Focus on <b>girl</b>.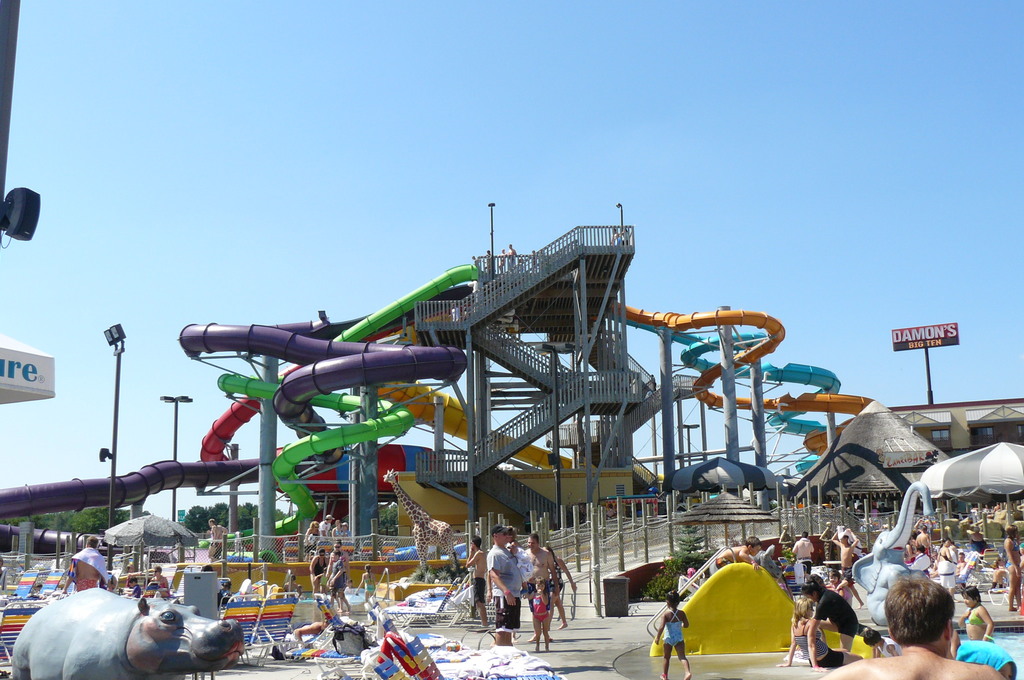
Focused at bbox=[774, 601, 861, 670].
